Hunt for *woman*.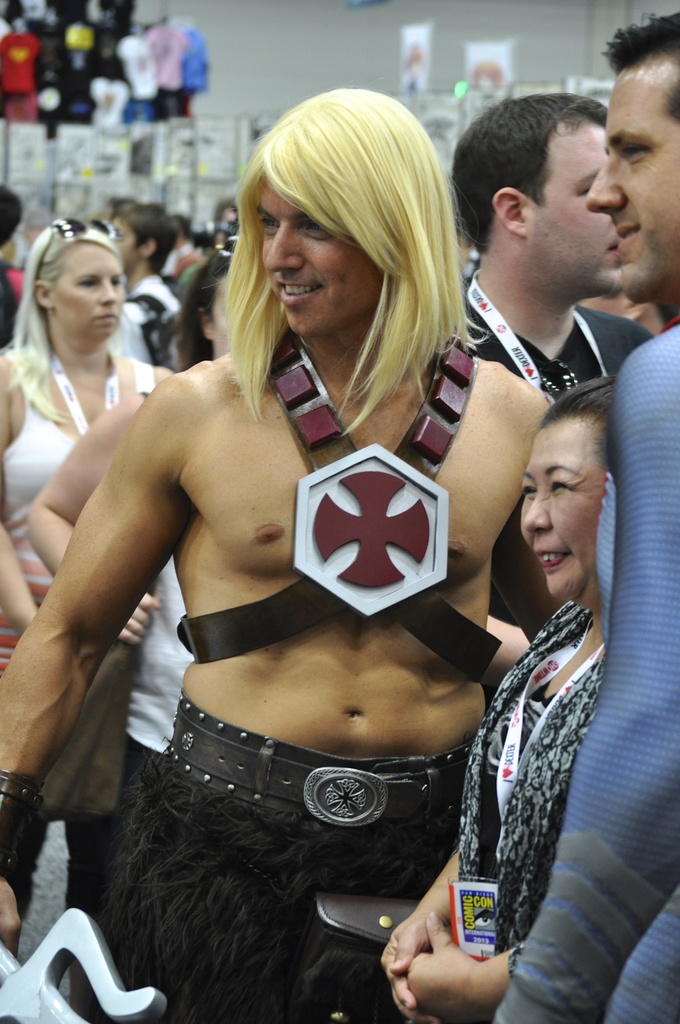
Hunted down at left=22, top=236, right=248, bottom=844.
